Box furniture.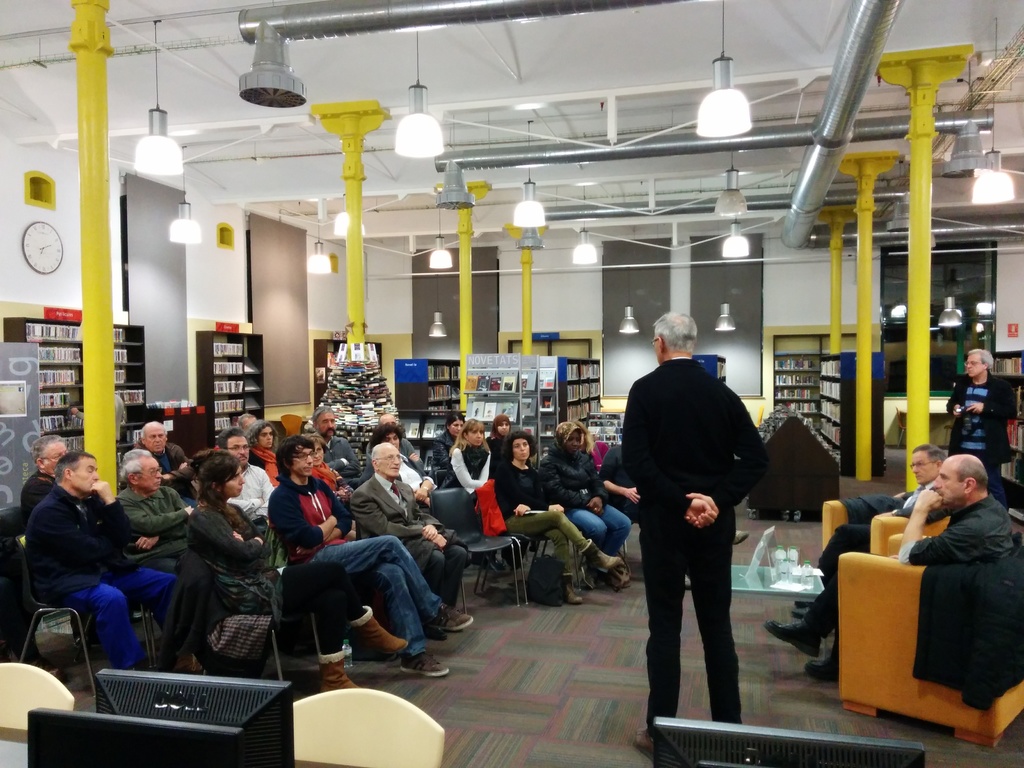
left=470, top=365, right=562, bottom=465.
